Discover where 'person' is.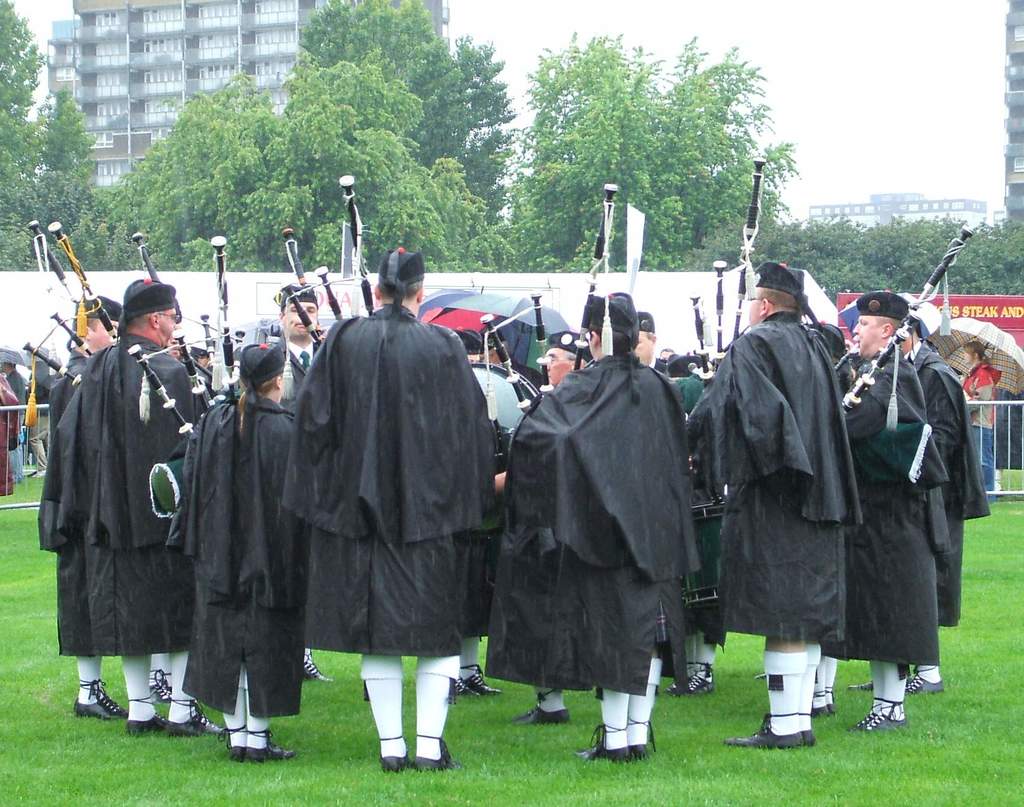
Discovered at <box>540,335,575,385</box>.
